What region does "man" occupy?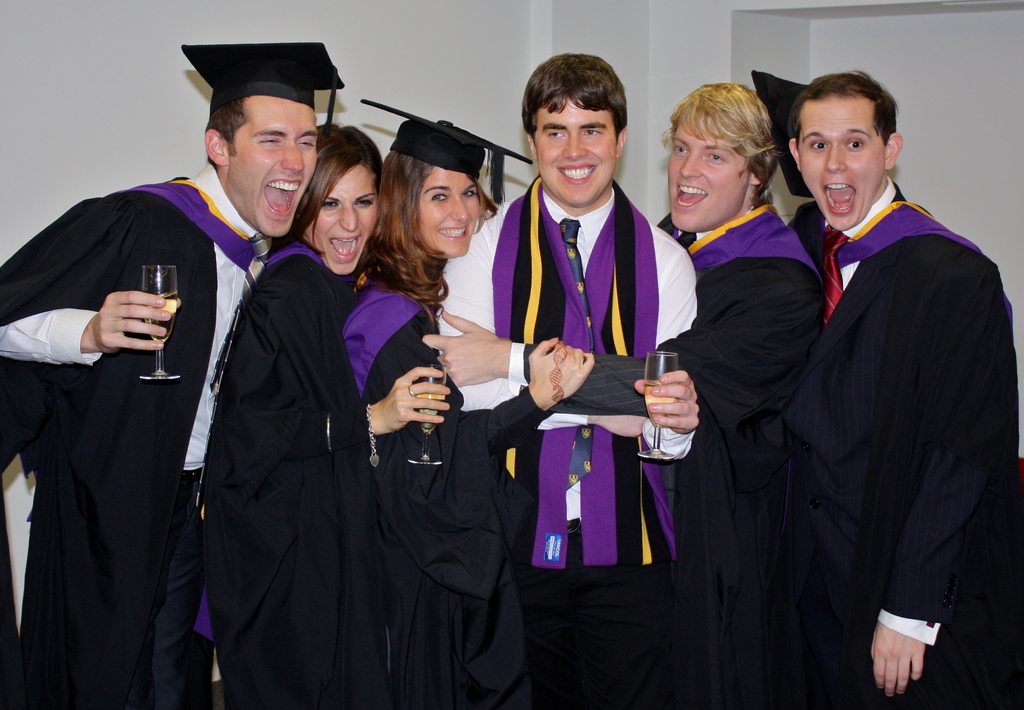
<region>754, 48, 1009, 709</region>.
